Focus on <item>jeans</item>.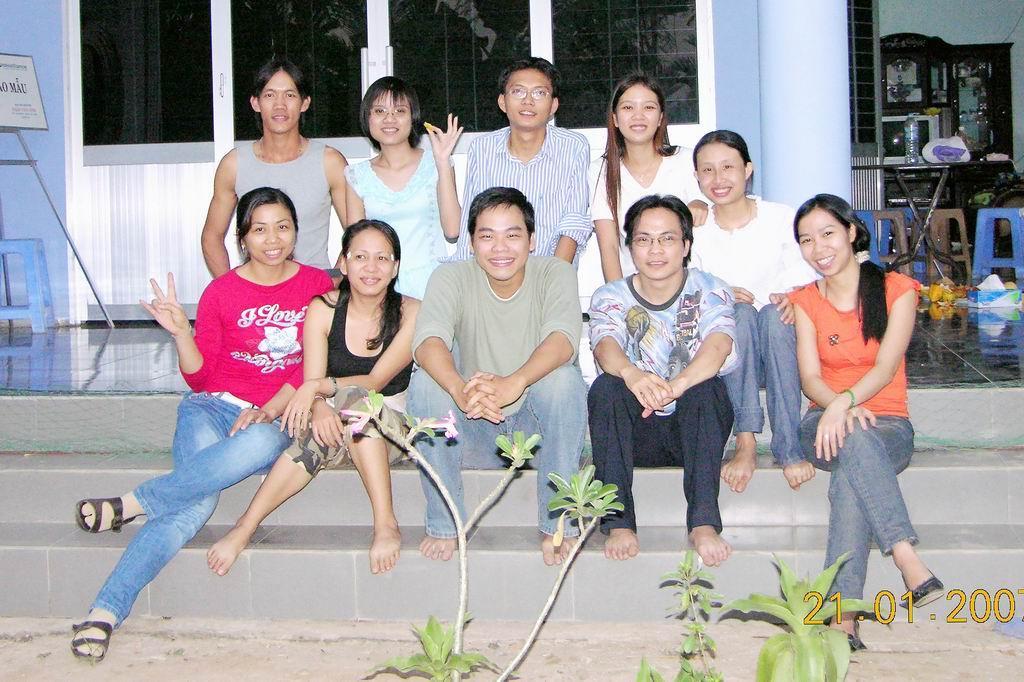
Focused at select_region(406, 369, 592, 539).
